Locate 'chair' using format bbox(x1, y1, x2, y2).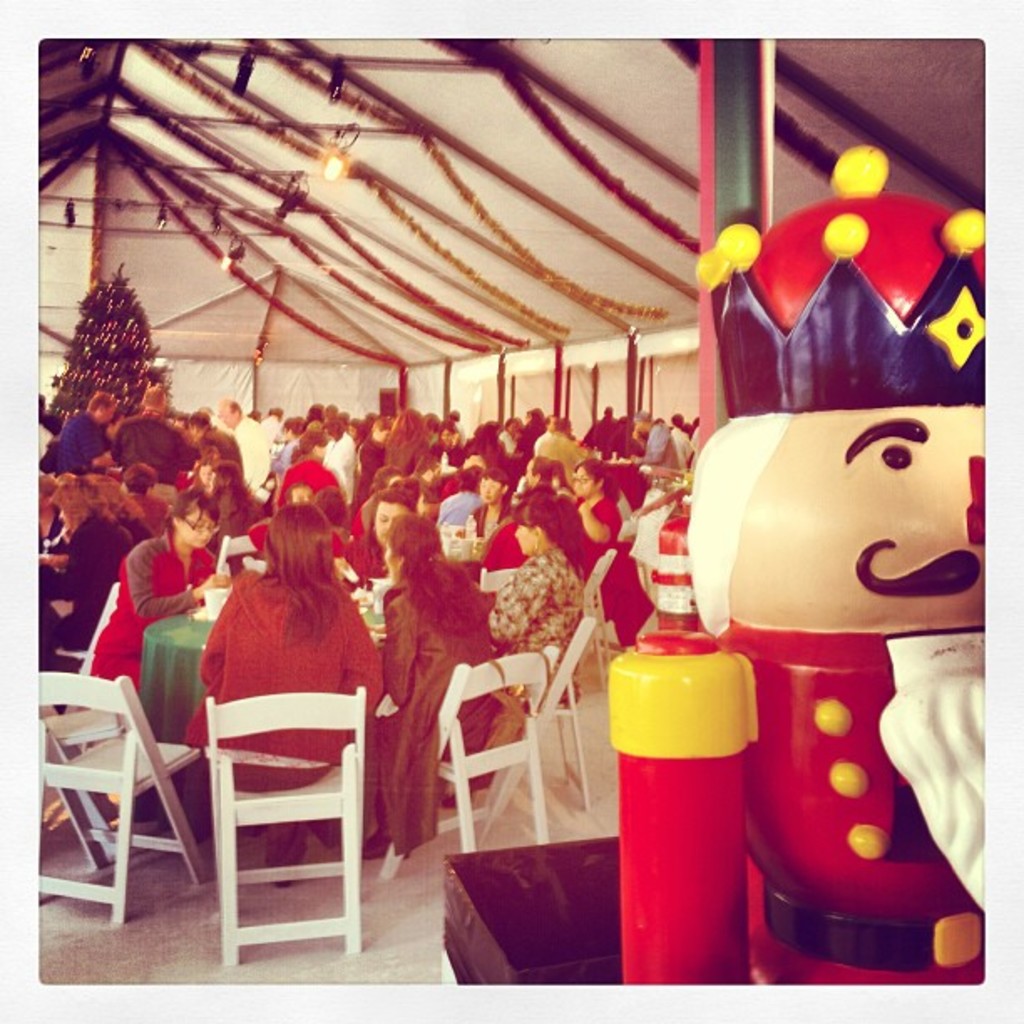
bbox(425, 651, 544, 883).
